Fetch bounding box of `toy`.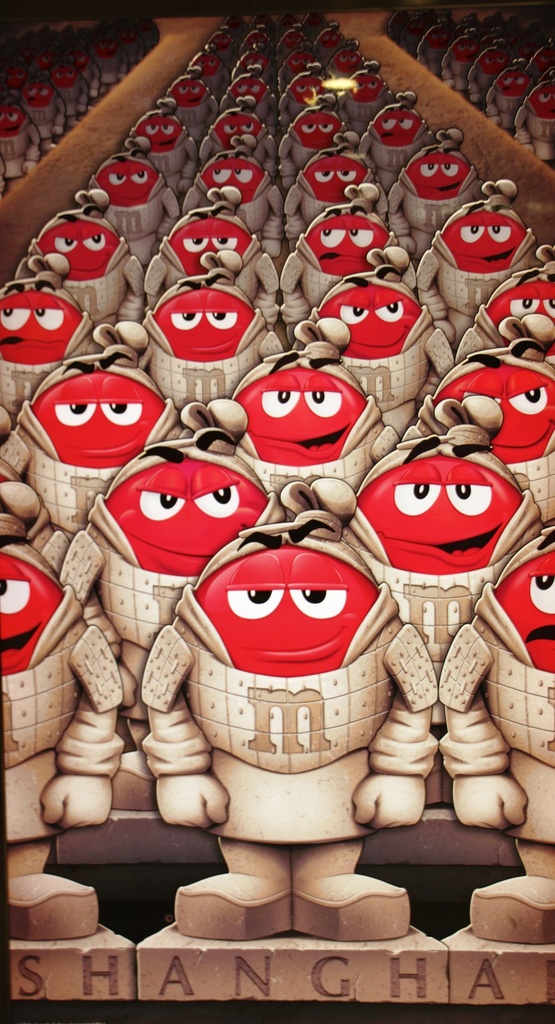
Bbox: (x1=0, y1=325, x2=195, y2=545).
